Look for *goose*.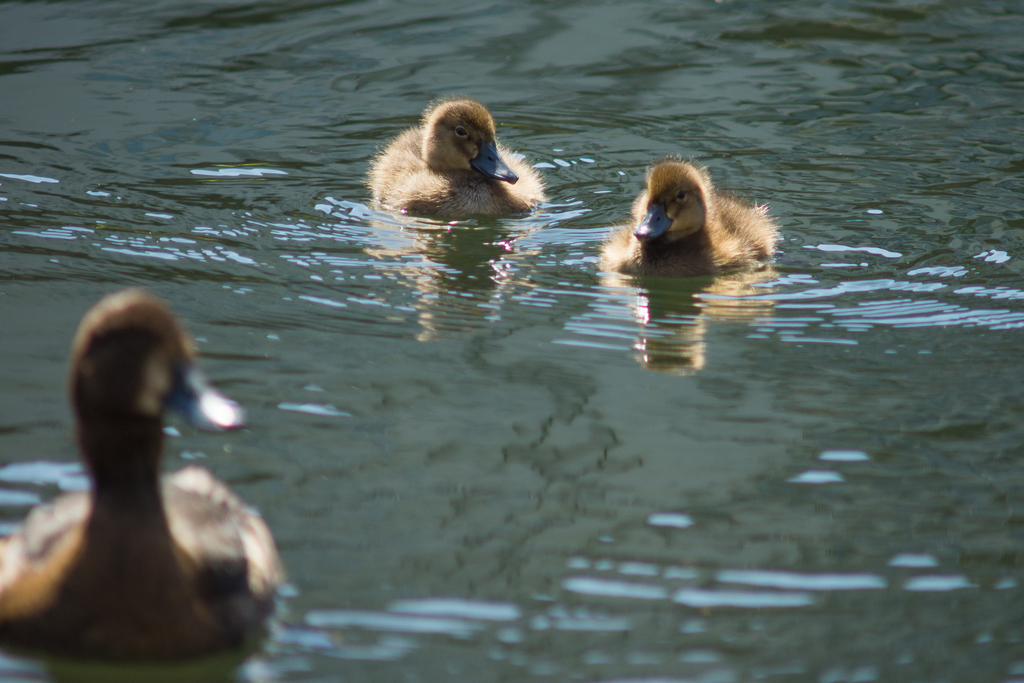
Found: 5,293,270,662.
